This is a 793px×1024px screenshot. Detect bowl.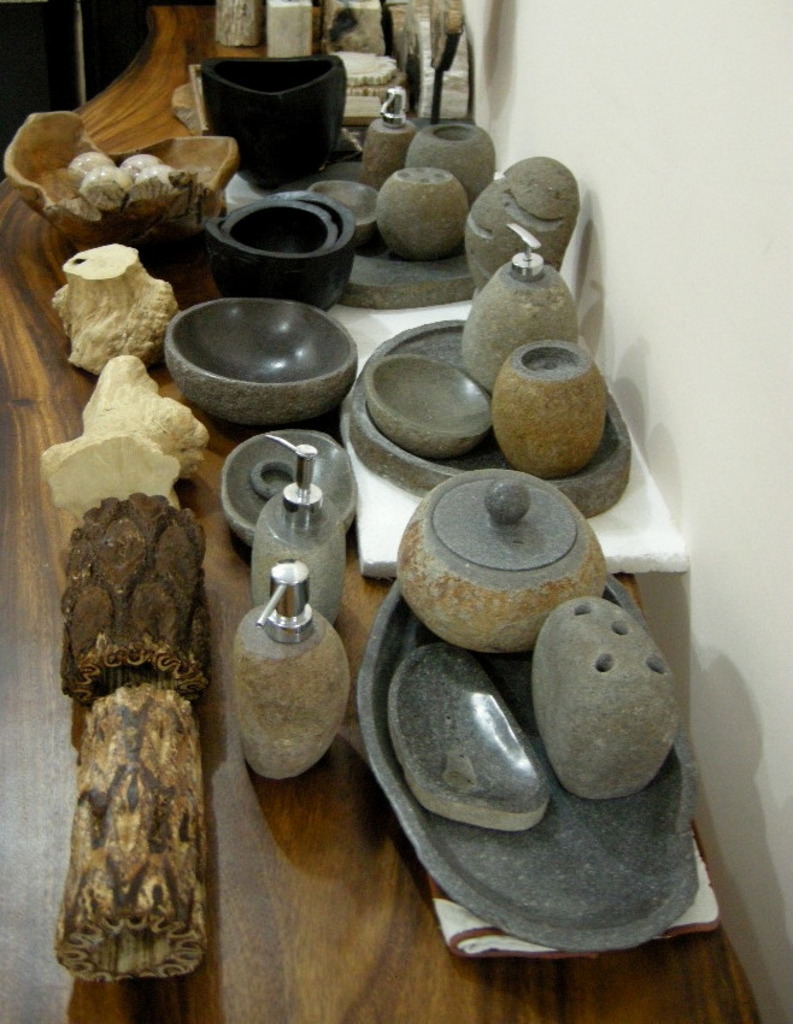
select_region(165, 294, 377, 402).
